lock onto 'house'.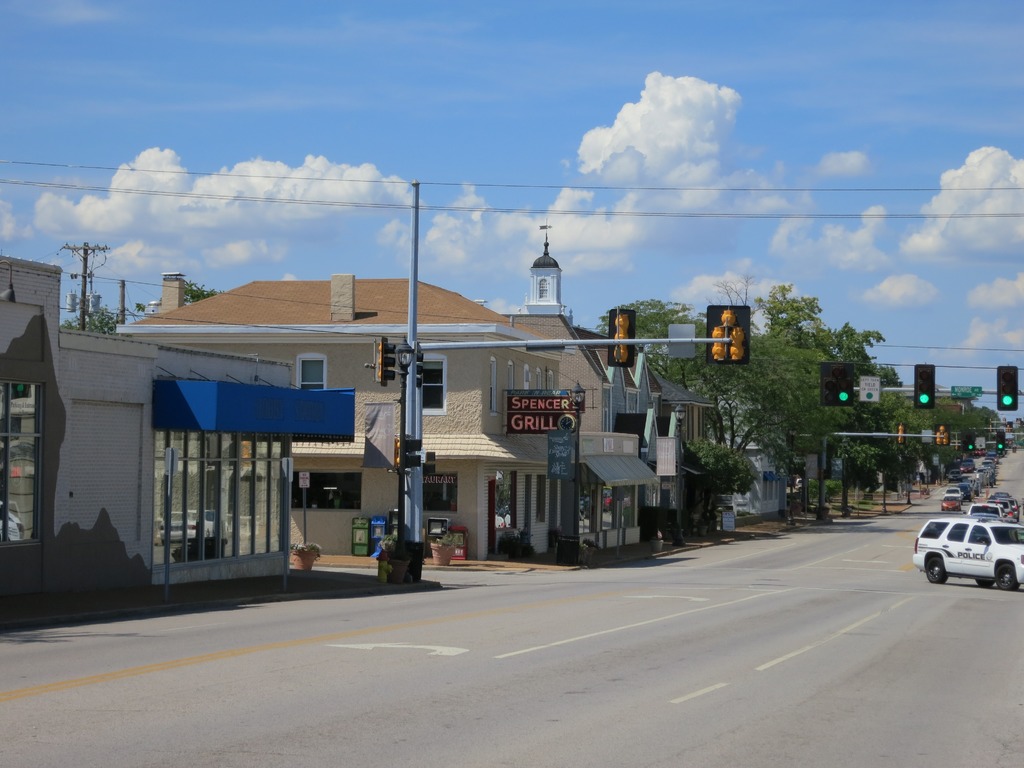
Locked: (left=115, top=275, right=562, bottom=561).
